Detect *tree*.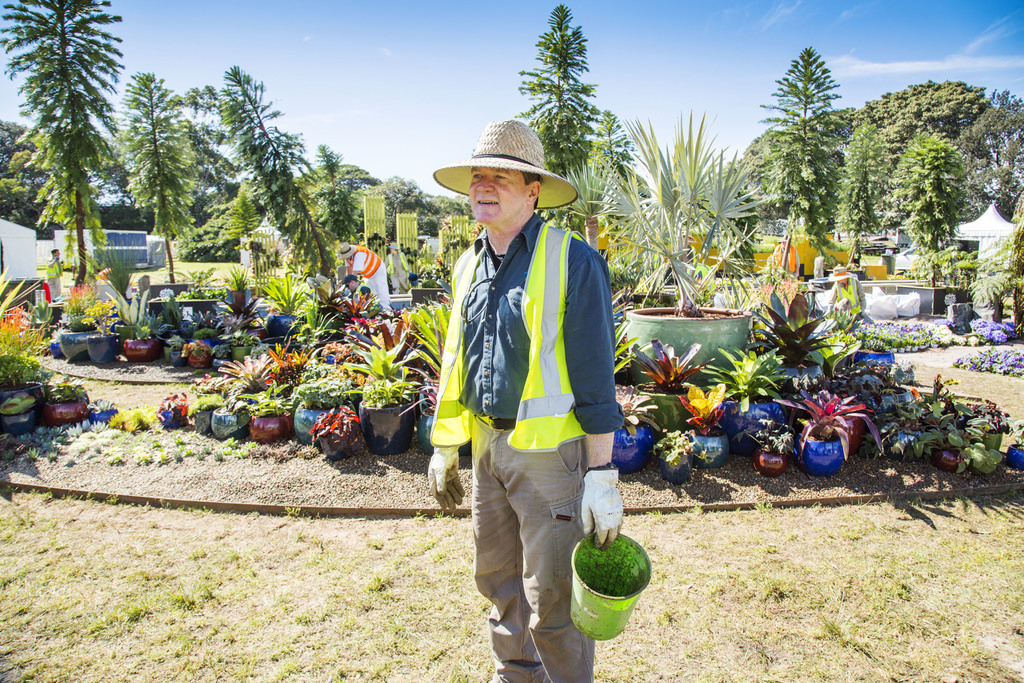
Detected at [204, 71, 326, 280].
